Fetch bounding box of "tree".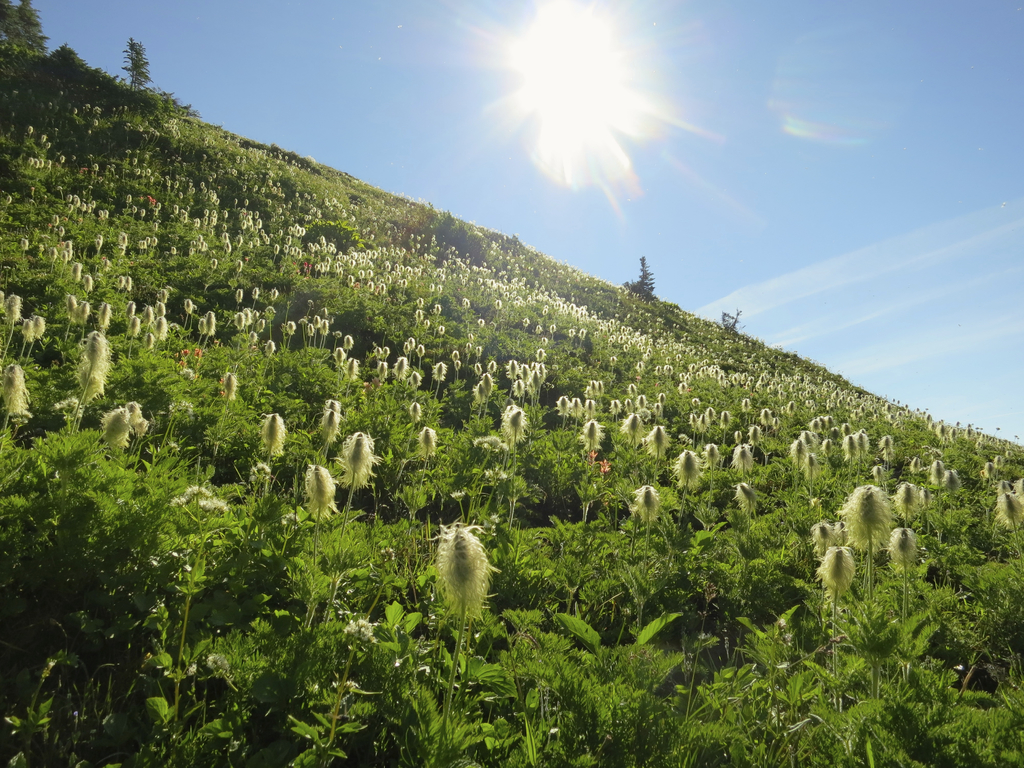
Bbox: bbox(120, 39, 148, 88).
